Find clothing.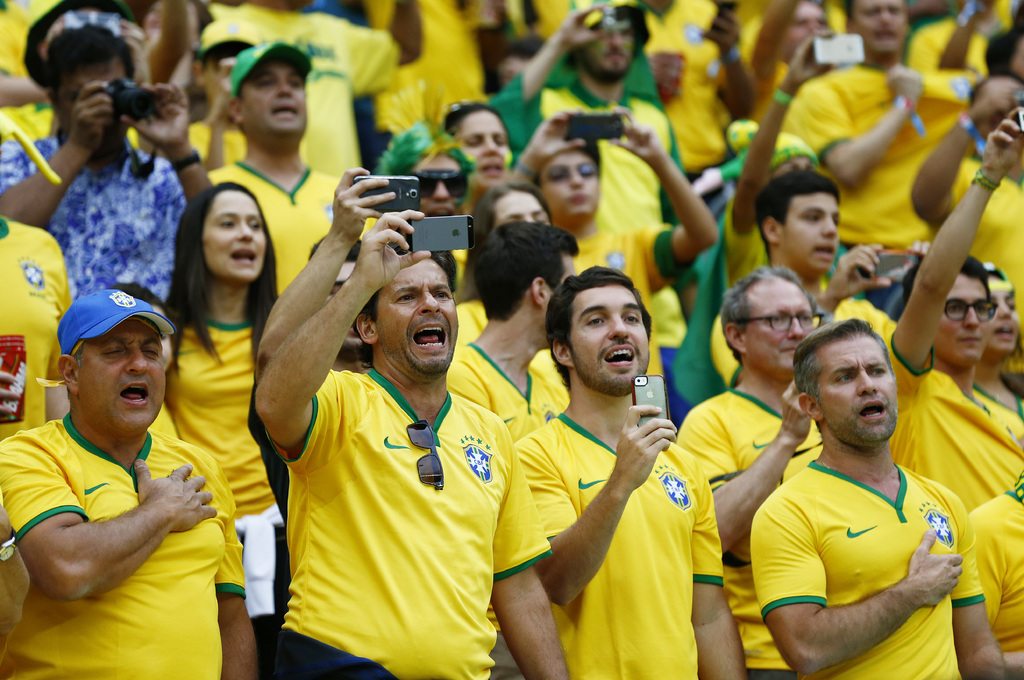
box=[0, 0, 57, 146].
